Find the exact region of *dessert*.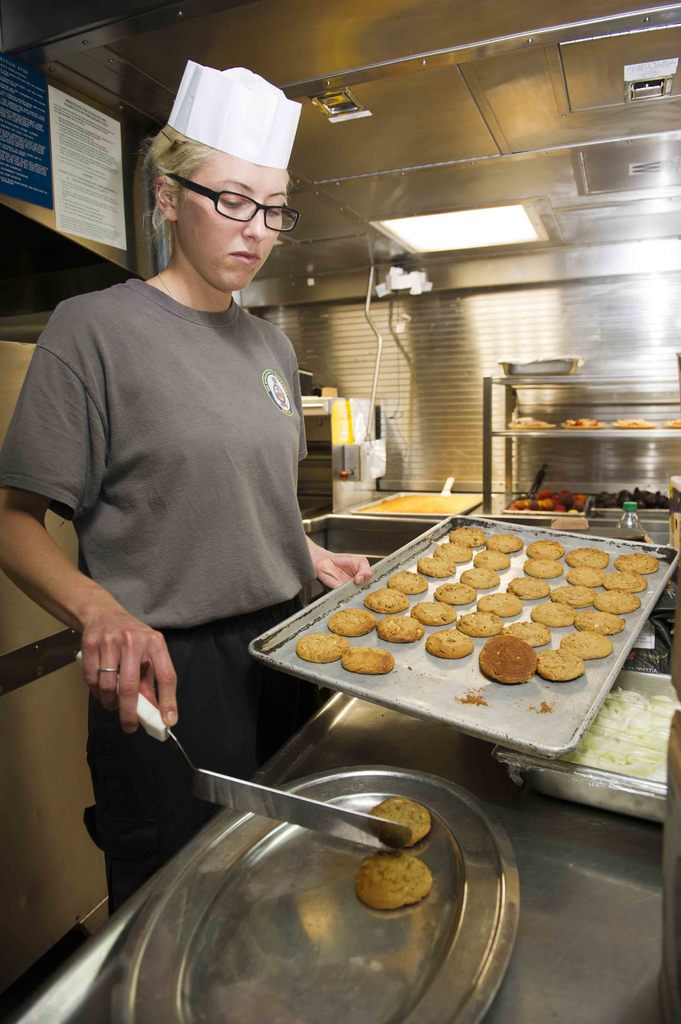
Exact region: BBox(424, 625, 471, 659).
